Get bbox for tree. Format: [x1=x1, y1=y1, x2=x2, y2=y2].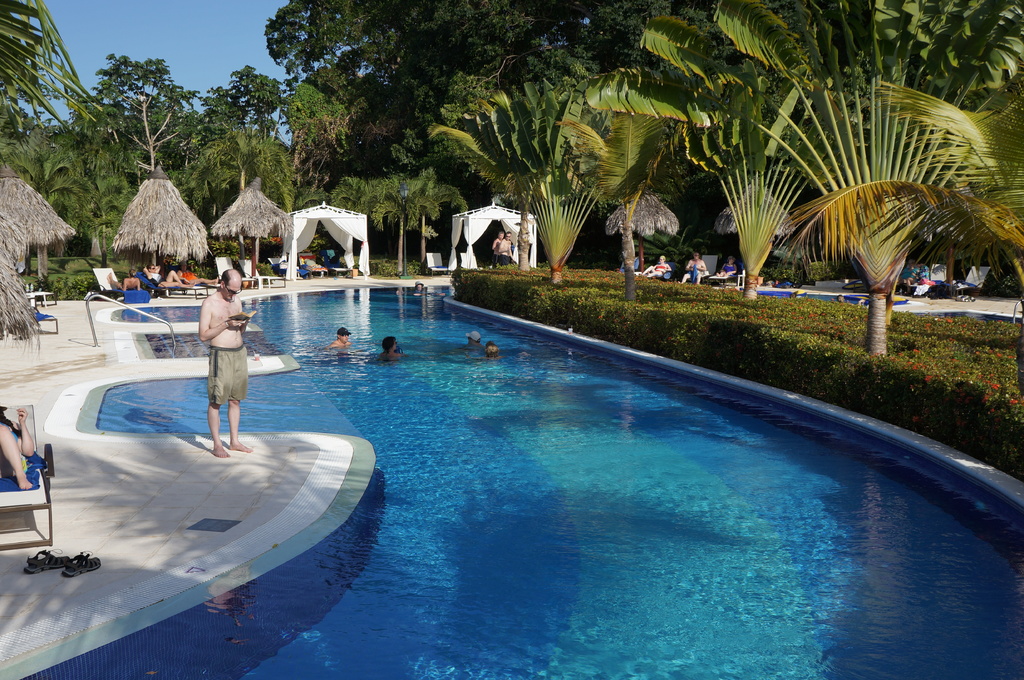
[x1=526, y1=0, x2=682, y2=310].
